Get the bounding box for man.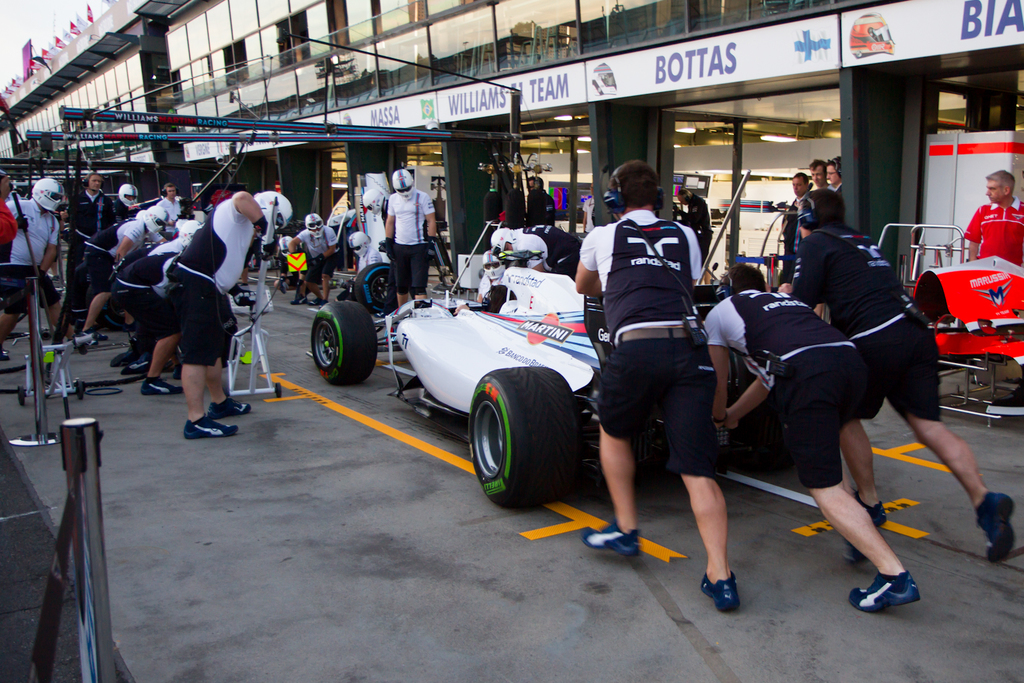
{"left": 707, "top": 272, "right": 925, "bottom": 622}.
